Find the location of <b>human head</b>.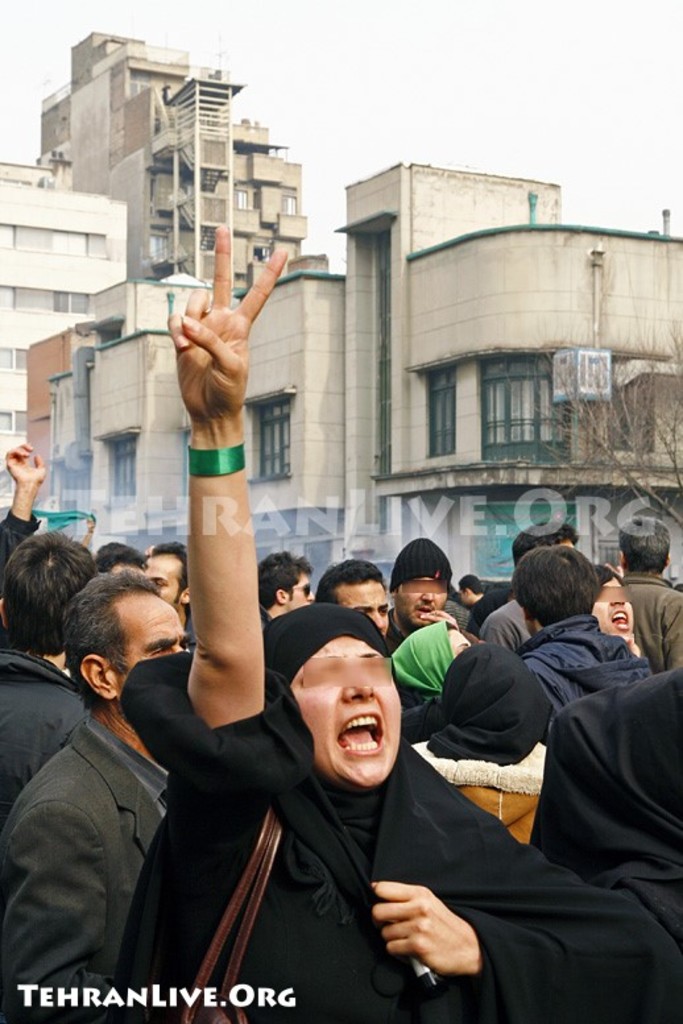
Location: box(57, 576, 189, 705).
